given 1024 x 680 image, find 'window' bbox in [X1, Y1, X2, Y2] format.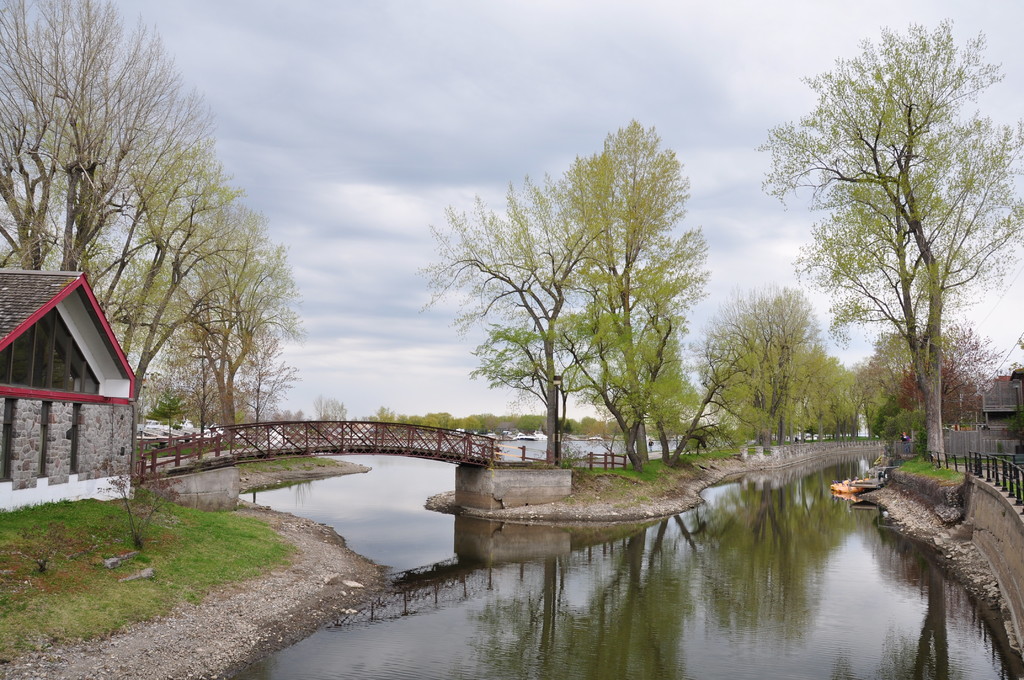
[33, 307, 54, 388].
